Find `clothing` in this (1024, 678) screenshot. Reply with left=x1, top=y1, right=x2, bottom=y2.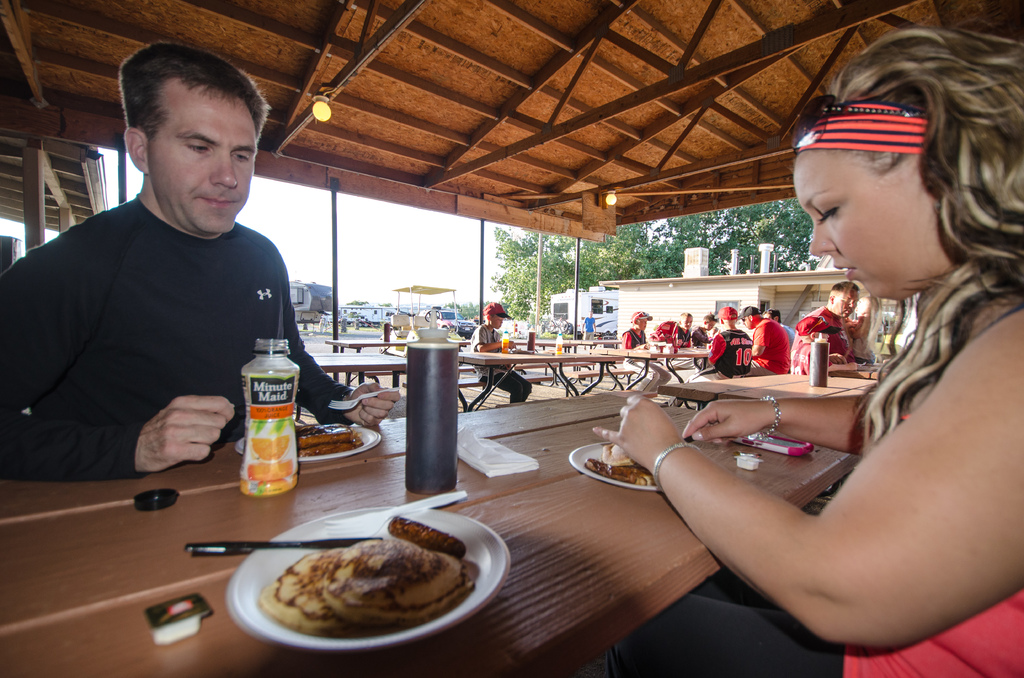
left=780, top=323, right=796, bottom=348.
